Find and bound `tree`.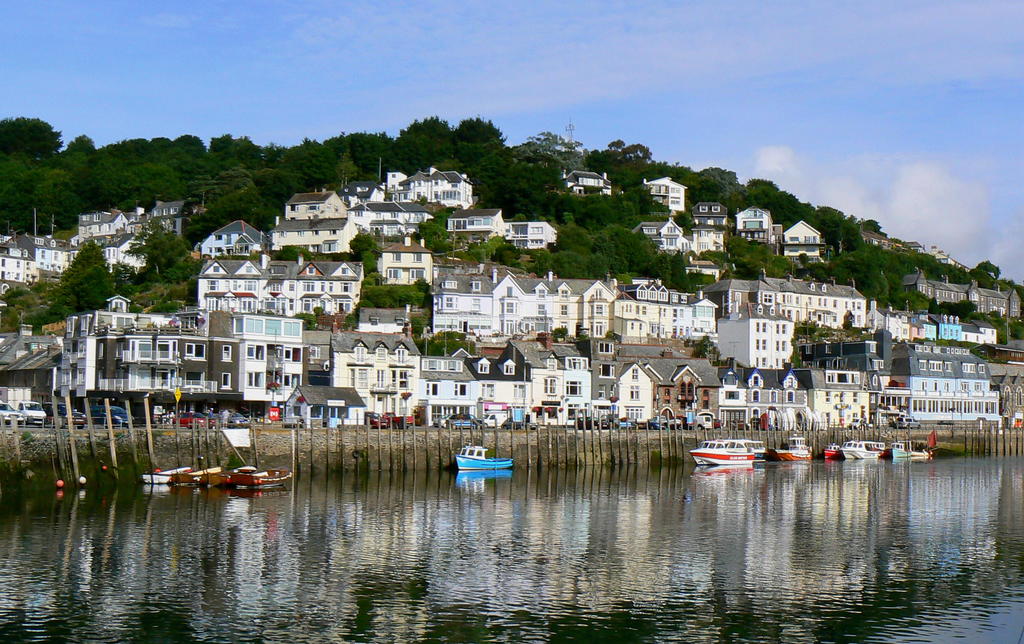
Bound: [x1=390, y1=273, x2=442, y2=307].
